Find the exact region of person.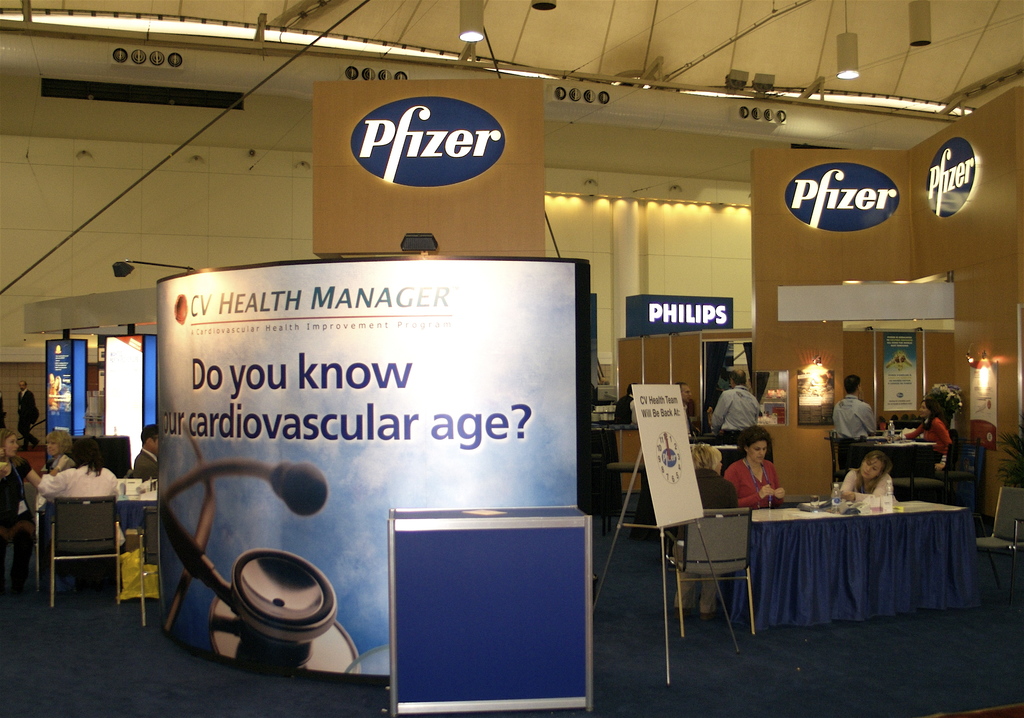
Exact region: select_region(131, 427, 163, 480).
